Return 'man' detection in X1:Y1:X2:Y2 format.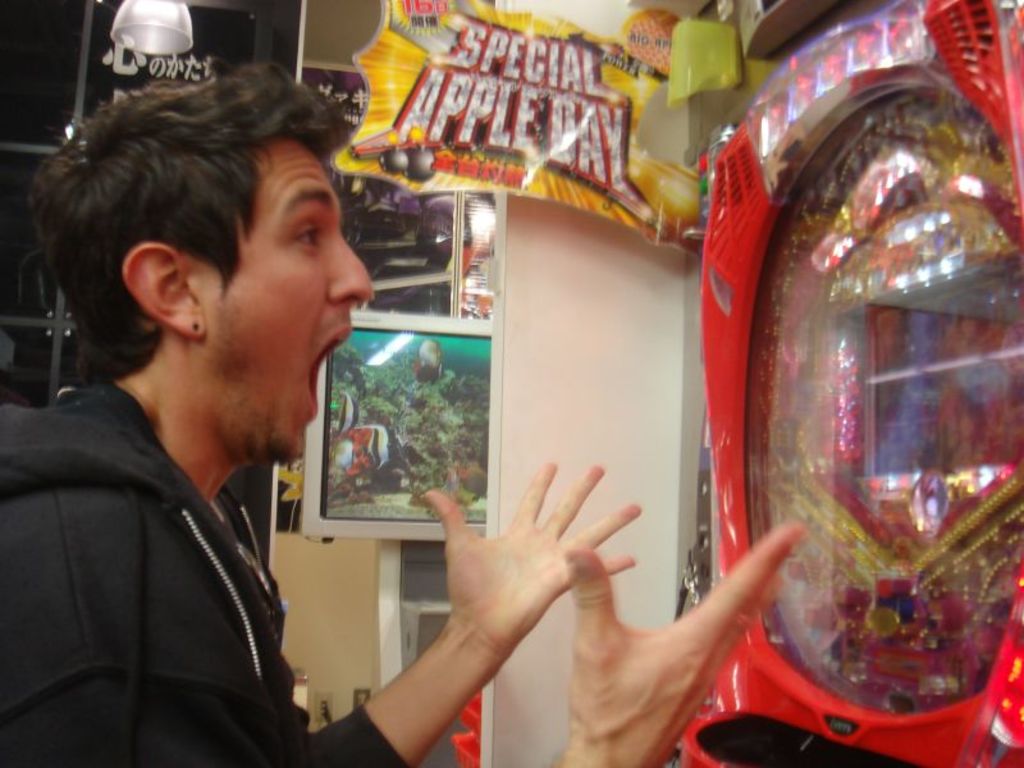
0:55:804:767.
